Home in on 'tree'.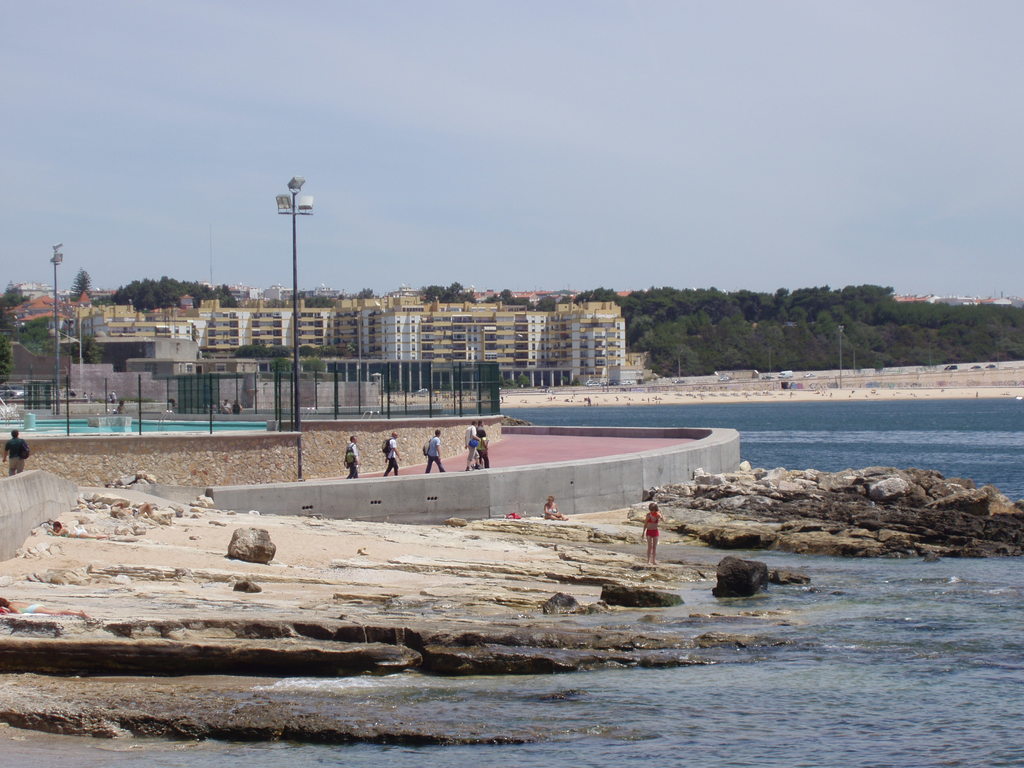
Homed in at [301, 358, 326, 378].
